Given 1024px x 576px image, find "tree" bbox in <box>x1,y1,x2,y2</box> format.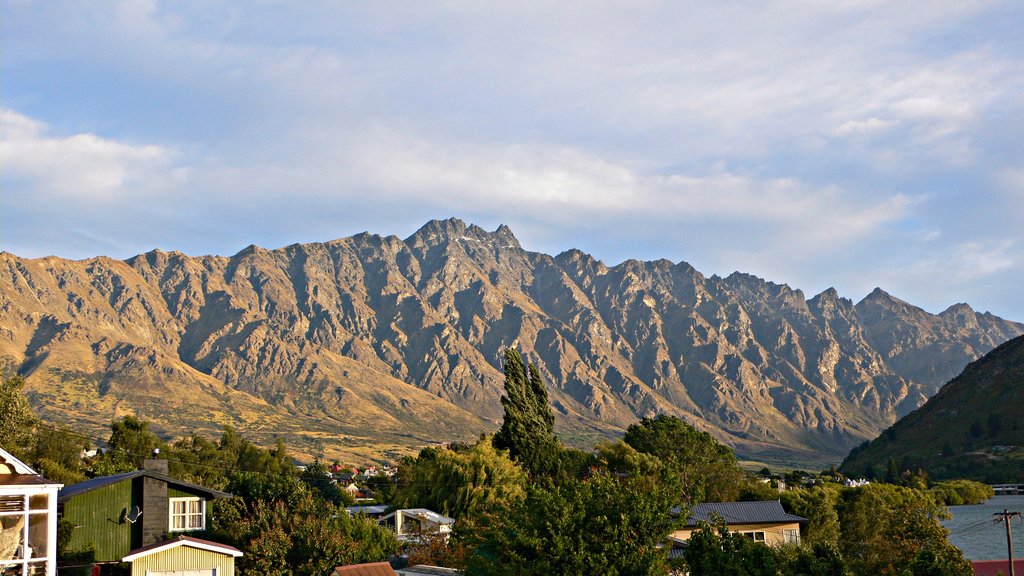
<box>581,433,678,479</box>.
